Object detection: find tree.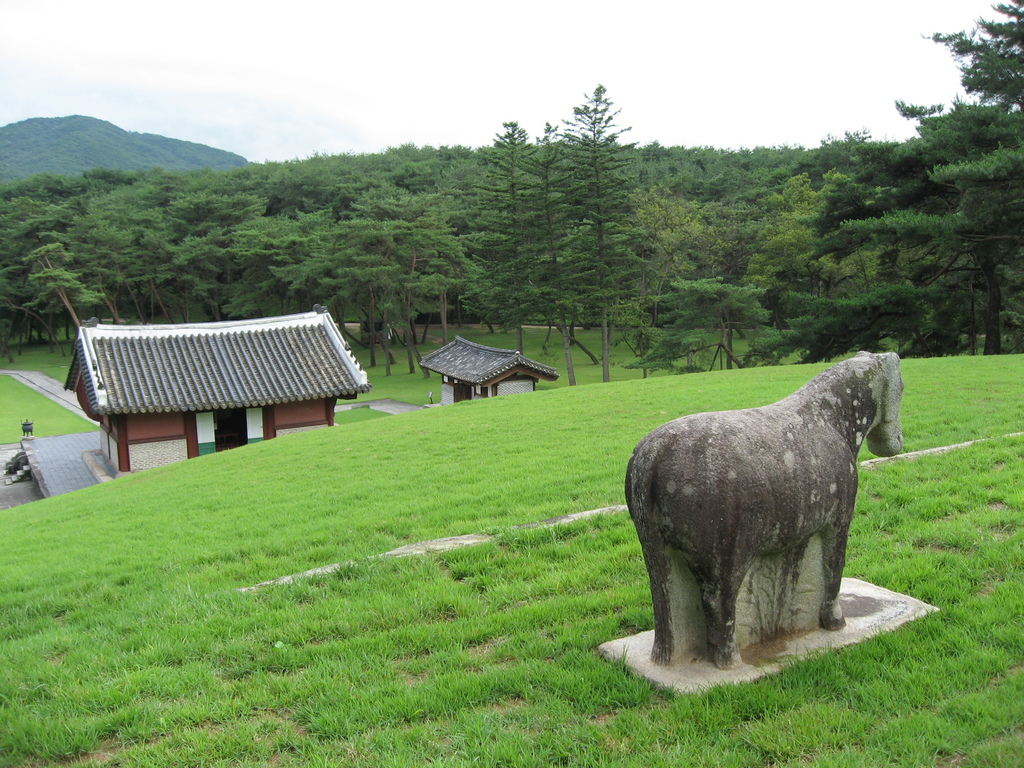
<box>124,163,204,327</box>.
